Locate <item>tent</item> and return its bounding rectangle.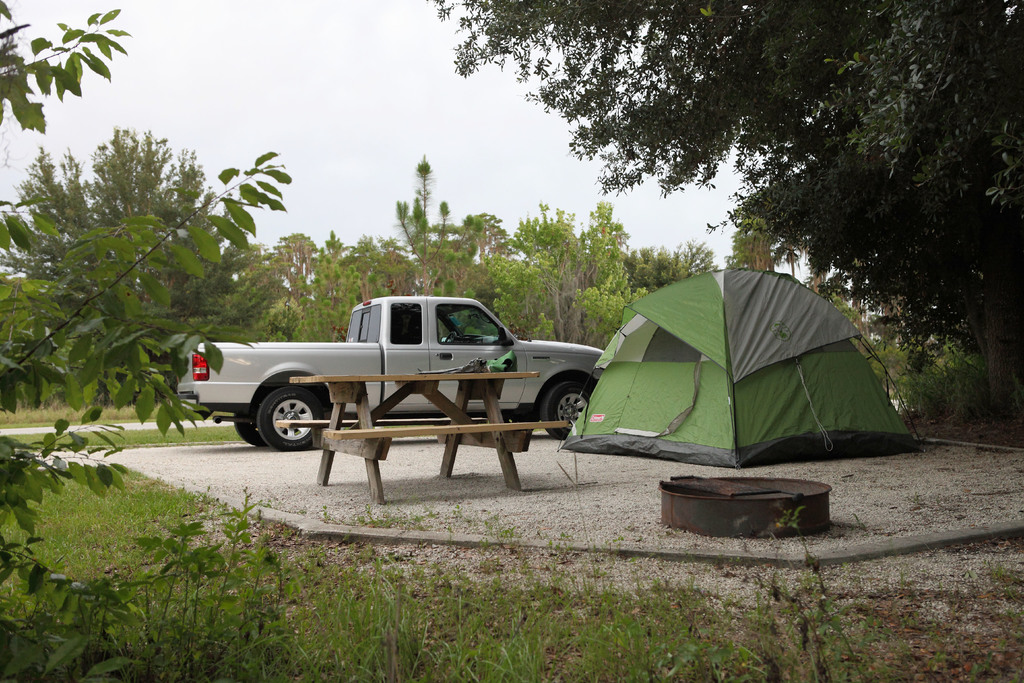
bbox=[573, 263, 916, 471].
